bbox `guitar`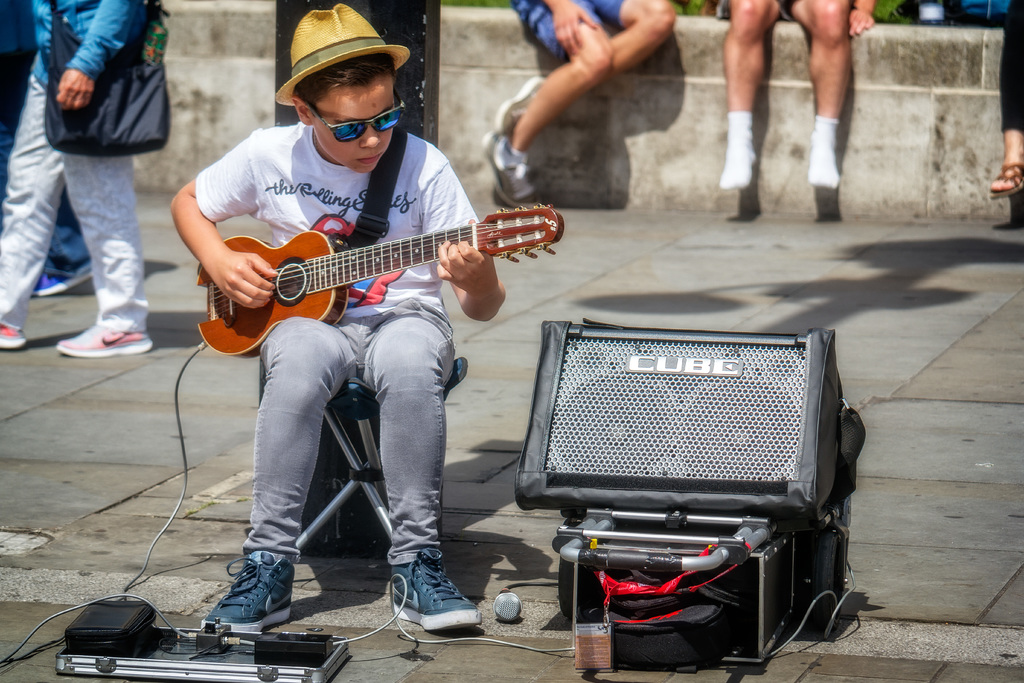
161 169 572 360
